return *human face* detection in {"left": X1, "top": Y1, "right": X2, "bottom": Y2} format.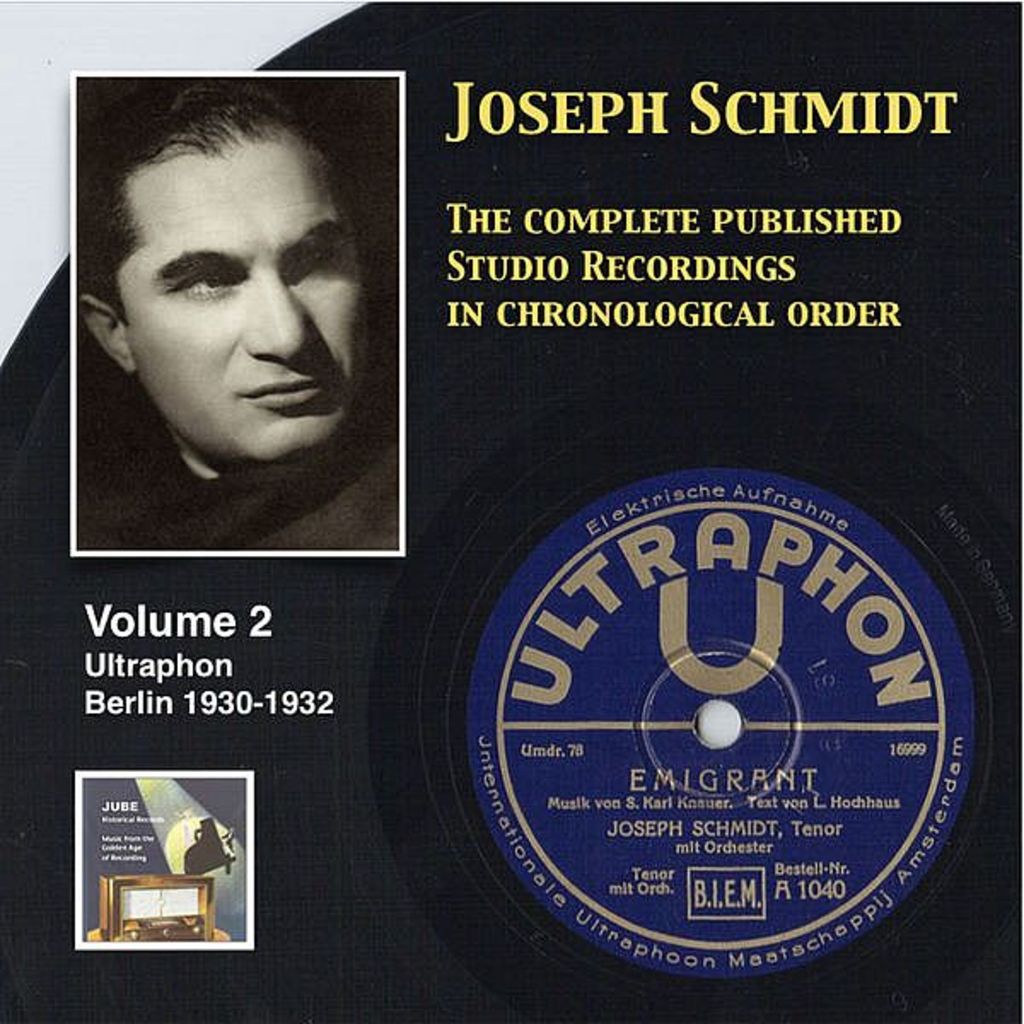
{"left": 119, "top": 133, "right": 360, "bottom": 454}.
